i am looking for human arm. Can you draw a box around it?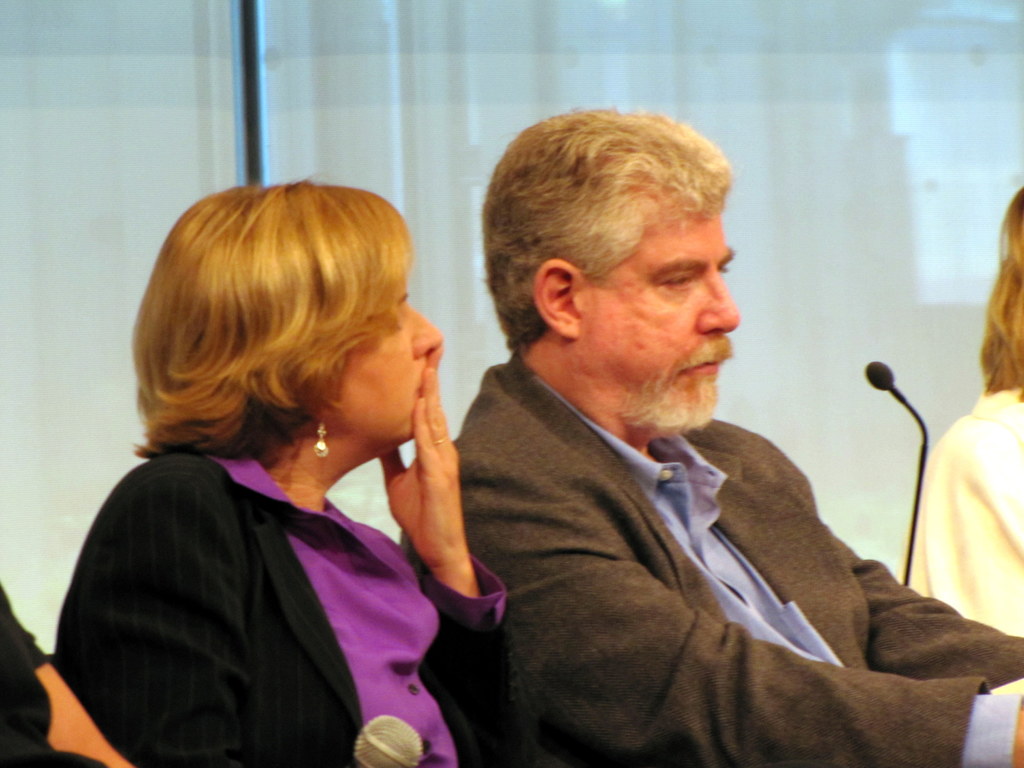
Sure, the bounding box is 367,394,488,655.
